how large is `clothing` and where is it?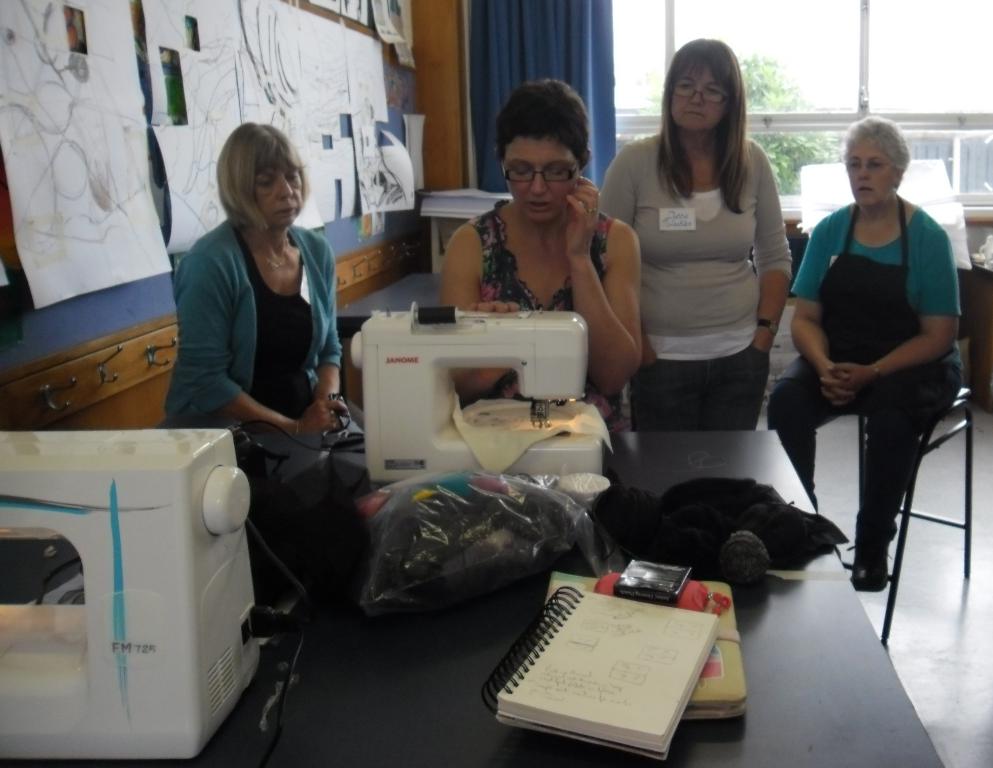
Bounding box: 469, 193, 612, 432.
